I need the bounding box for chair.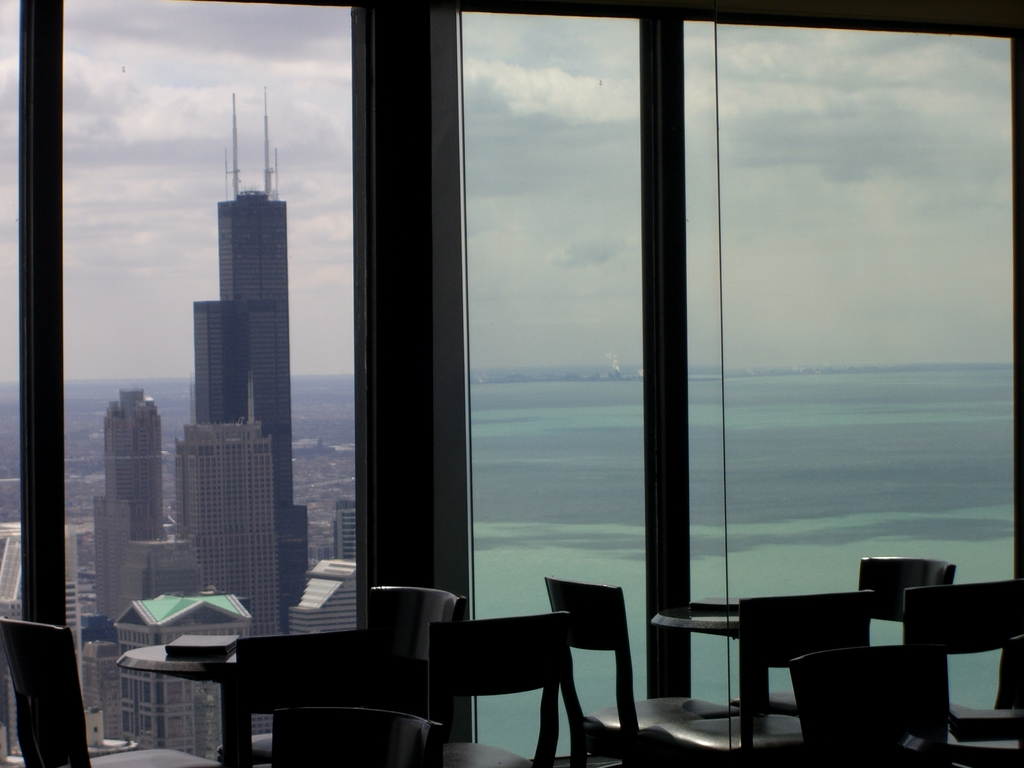
Here it is: crop(558, 584, 711, 767).
